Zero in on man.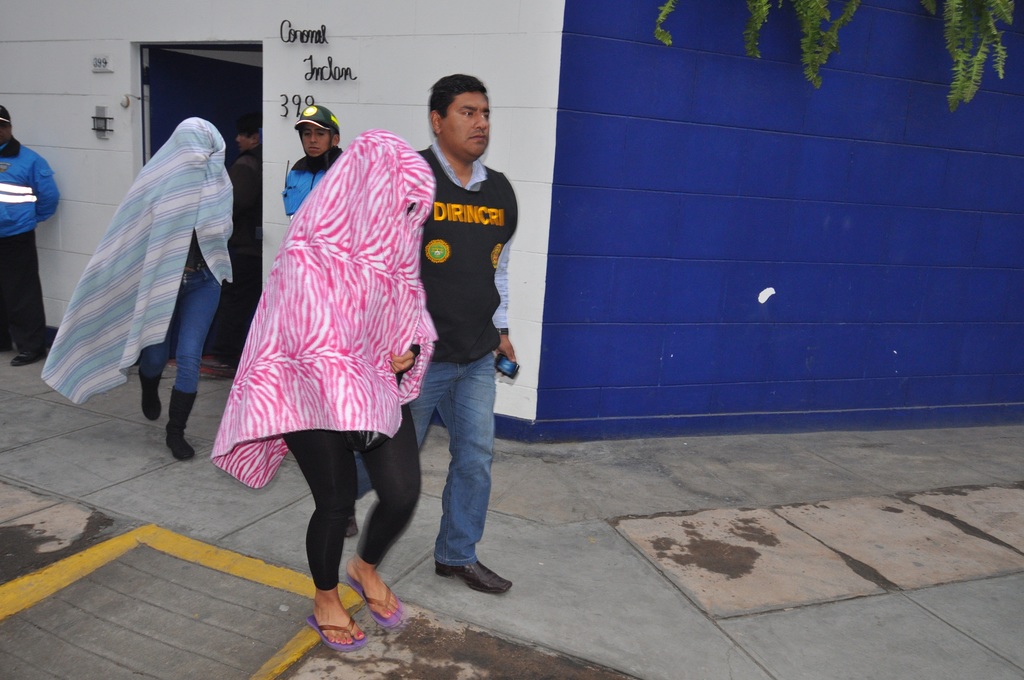
Zeroed in: bbox=(394, 82, 530, 581).
